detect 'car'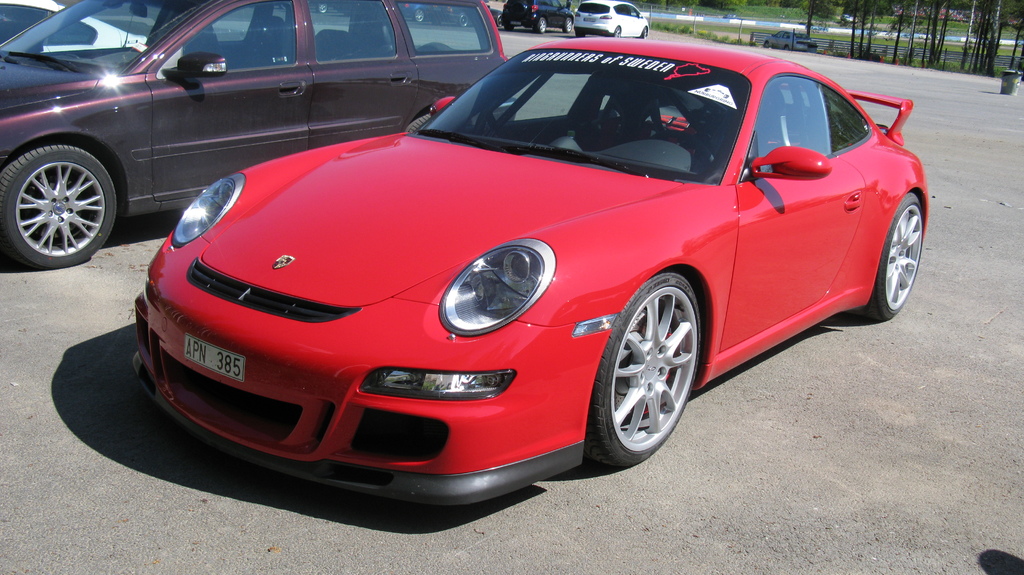
[90, 44, 938, 491]
